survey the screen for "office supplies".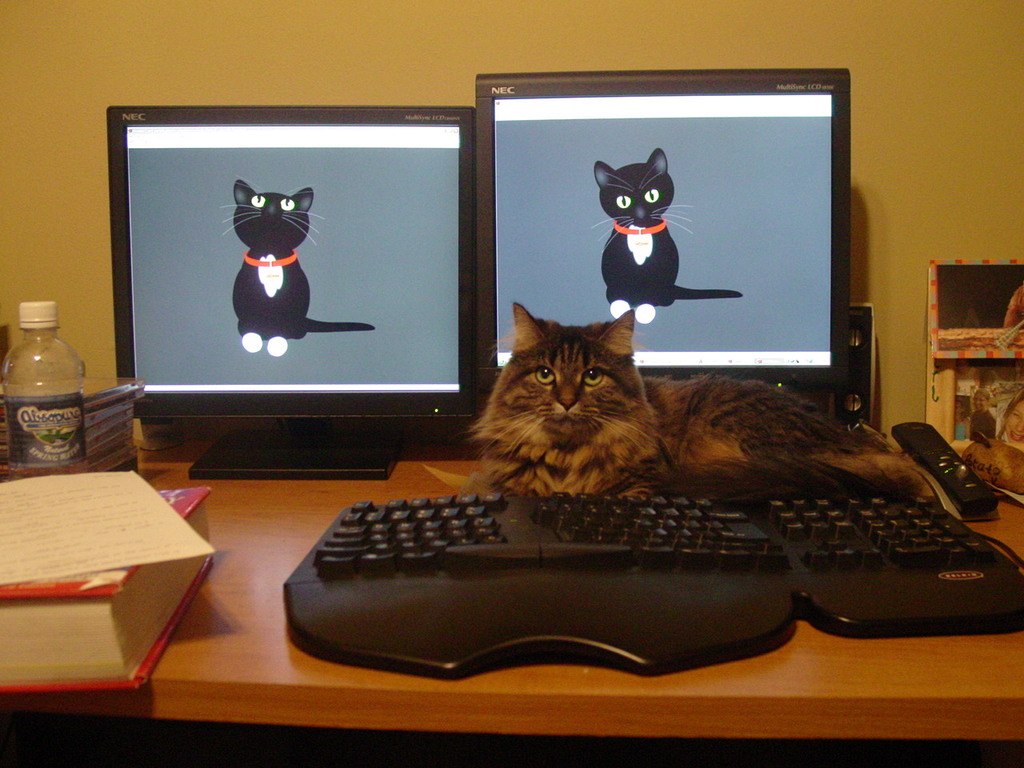
Survey found: <region>981, 366, 1017, 454</region>.
